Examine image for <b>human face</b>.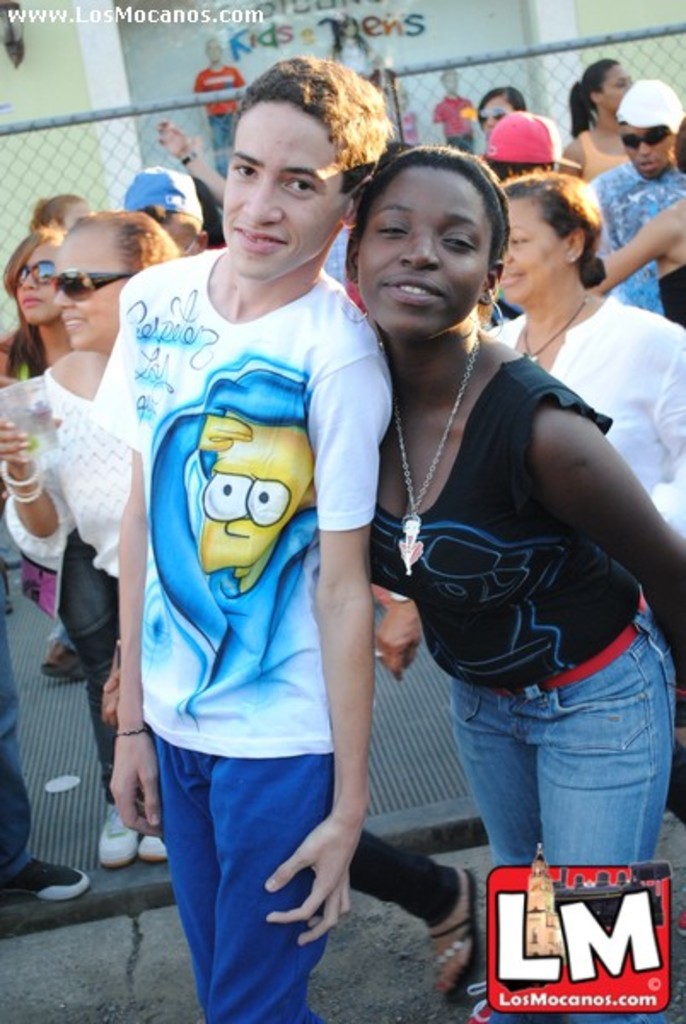
Examination result: region(621, 123, 676, 176).
